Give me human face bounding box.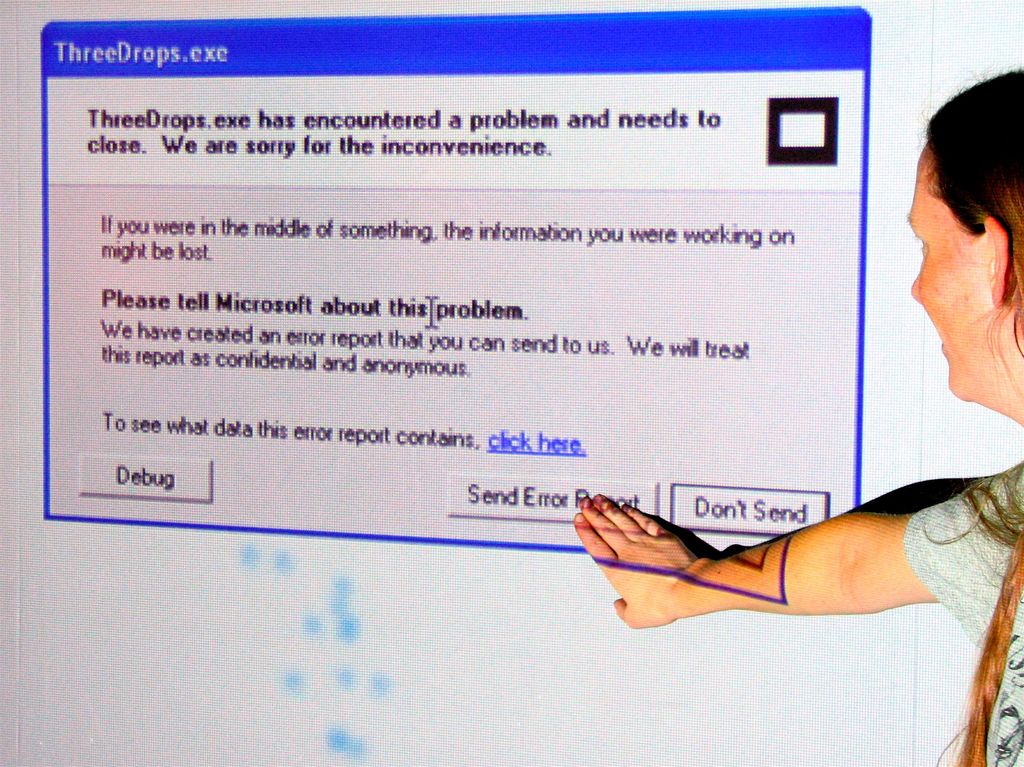
<region>909, 143, 978, 404</region>.
